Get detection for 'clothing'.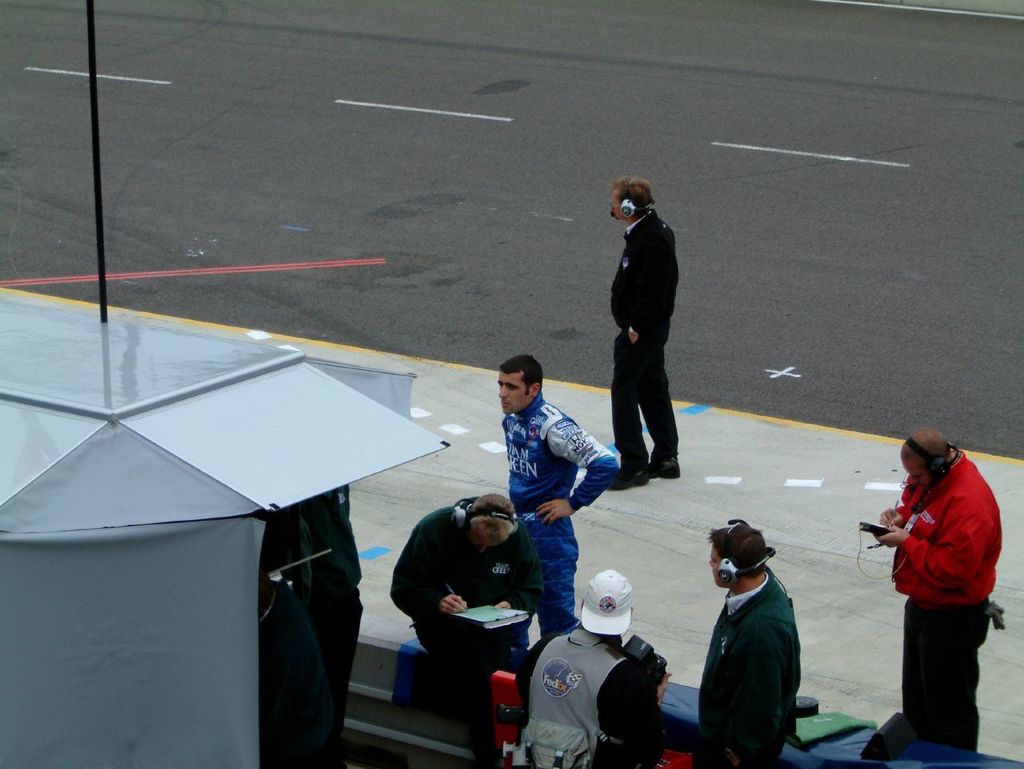
Detection: 696/567/802/768.
